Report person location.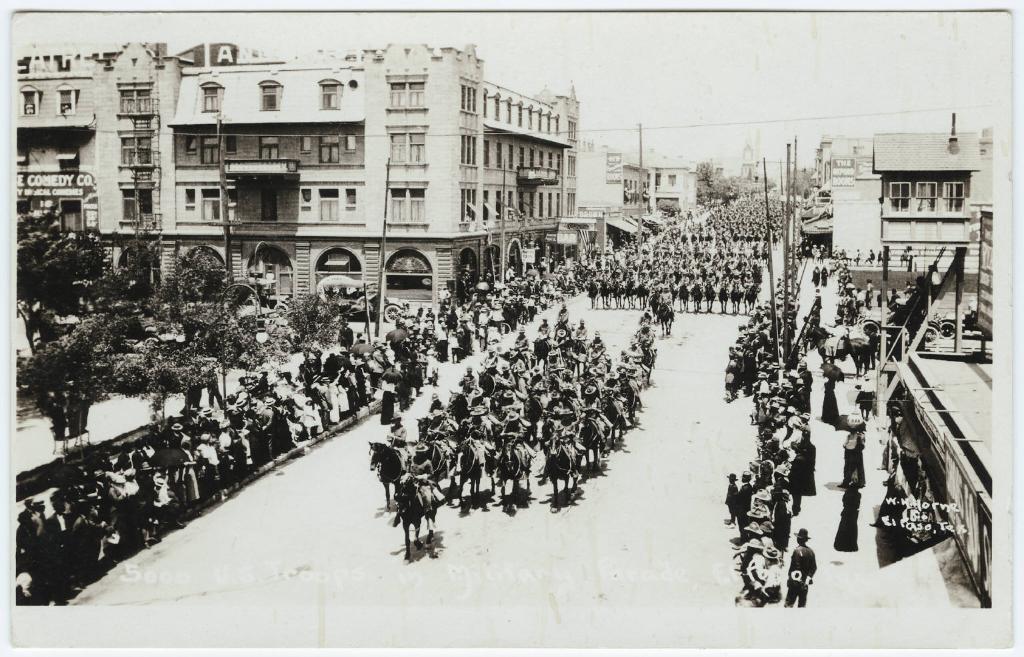
Report: 783 528 817 610.
